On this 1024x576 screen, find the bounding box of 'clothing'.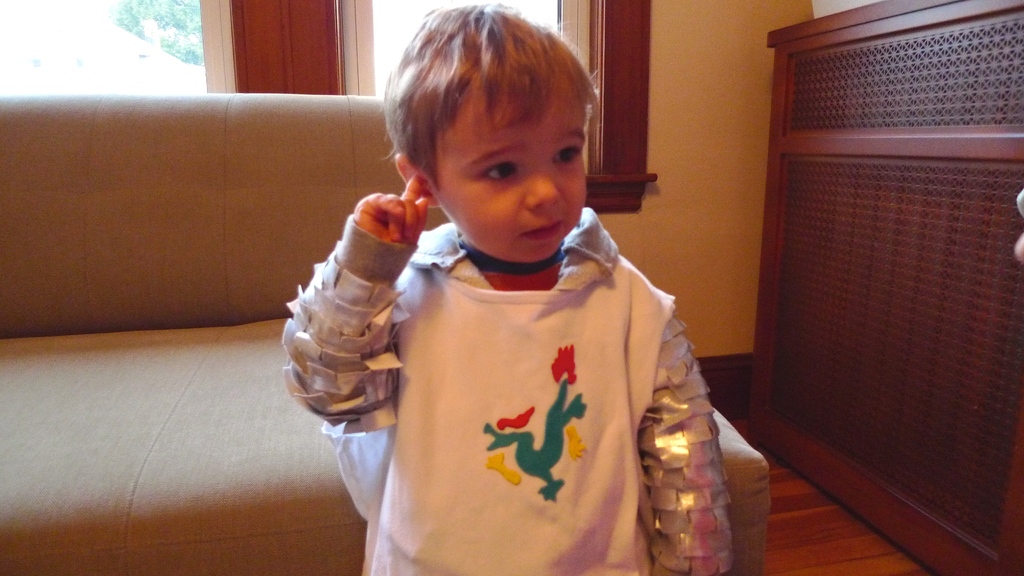
Bounding box: Rect(282, 205, 733, 575).
